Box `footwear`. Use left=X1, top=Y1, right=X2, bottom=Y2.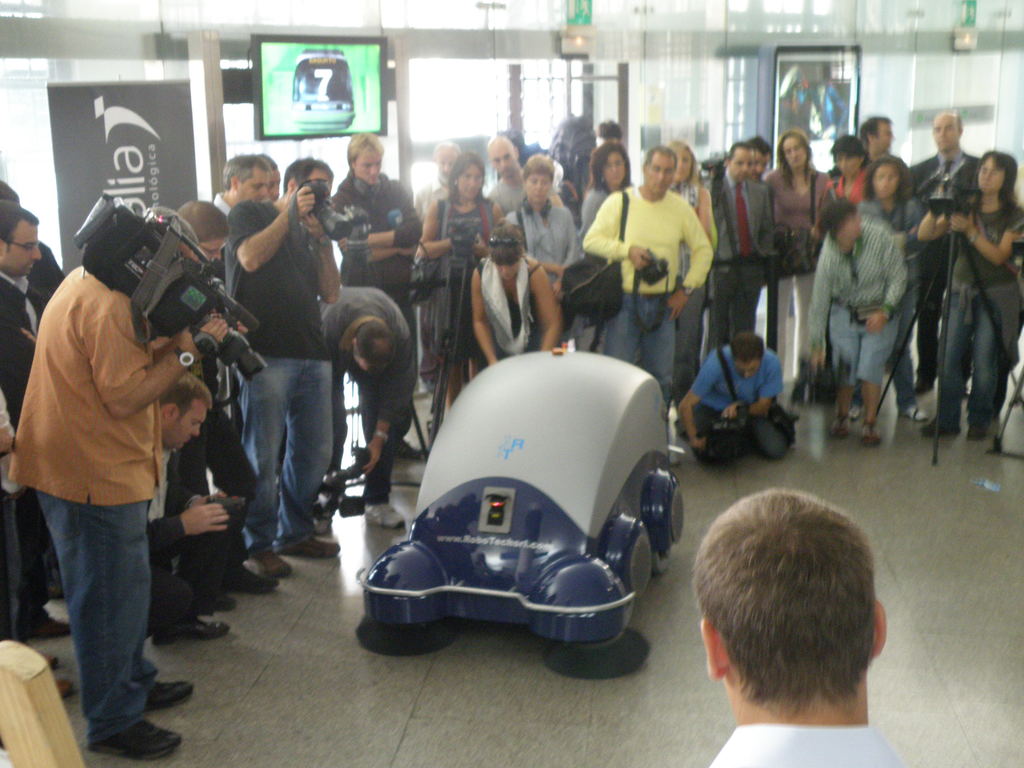
left=358, top=500, right=398, bottom=535.
